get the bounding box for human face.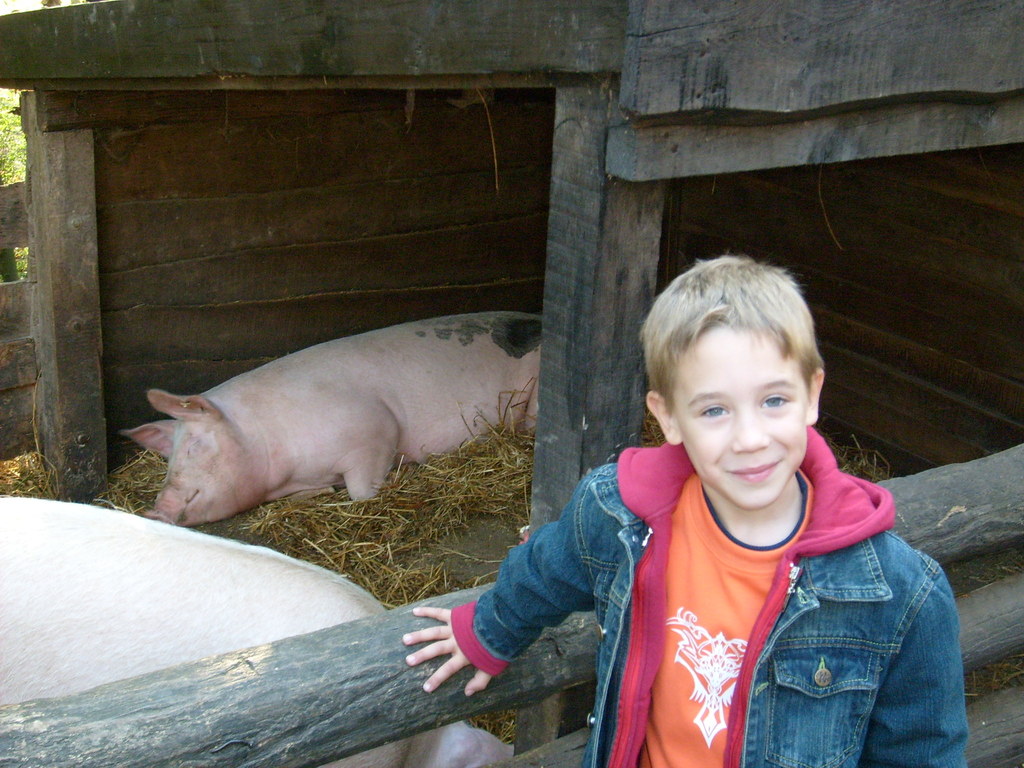
crop(675, 321, 814, 506).
